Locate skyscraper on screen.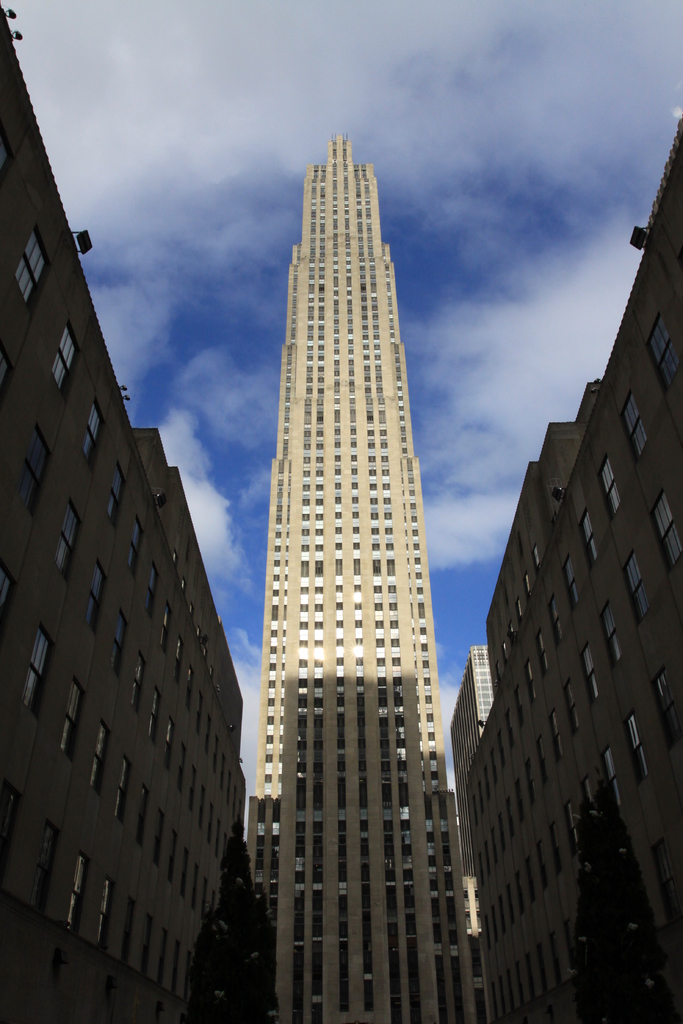
On screen at bbox(0, 0, 258, 1023).
